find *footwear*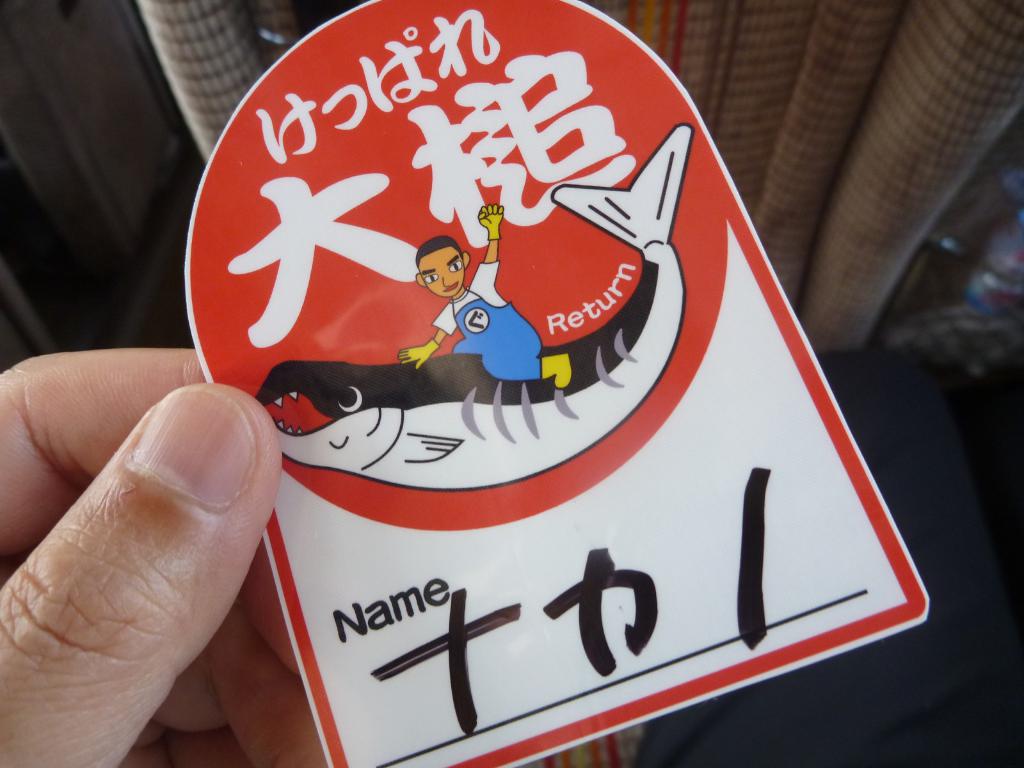
BBox(541, 355, 570, 386)
